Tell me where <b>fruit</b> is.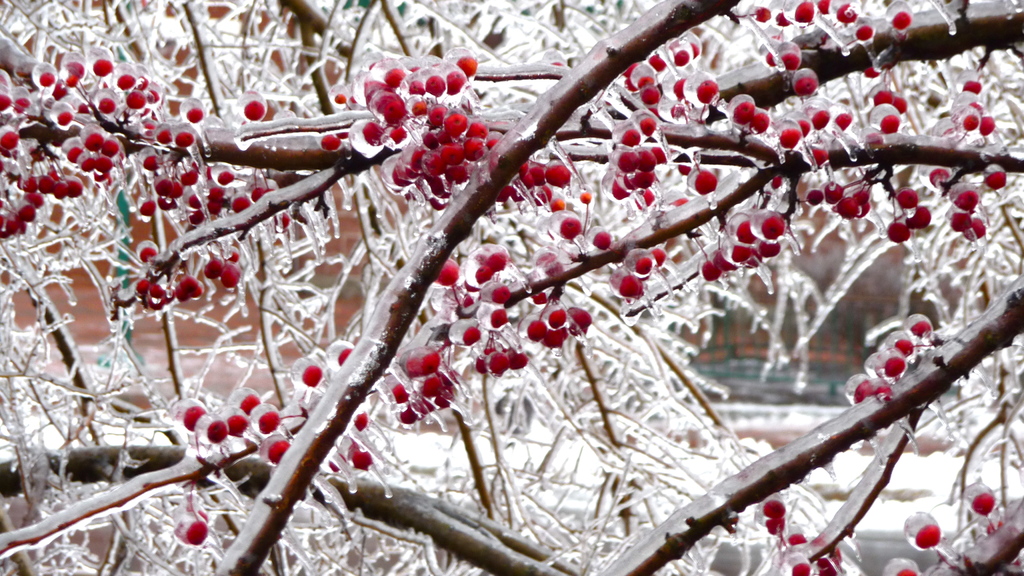
<b>fruit</b> is at [left=300, top=365, right=321, bottom=392].
